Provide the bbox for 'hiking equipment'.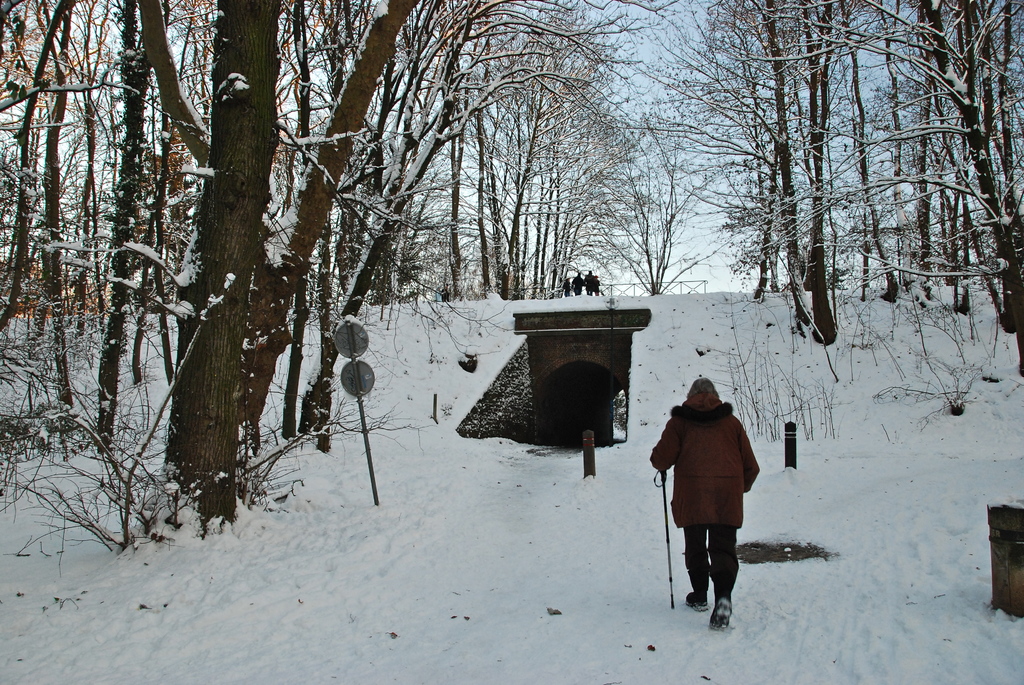
688 594 709 614.
